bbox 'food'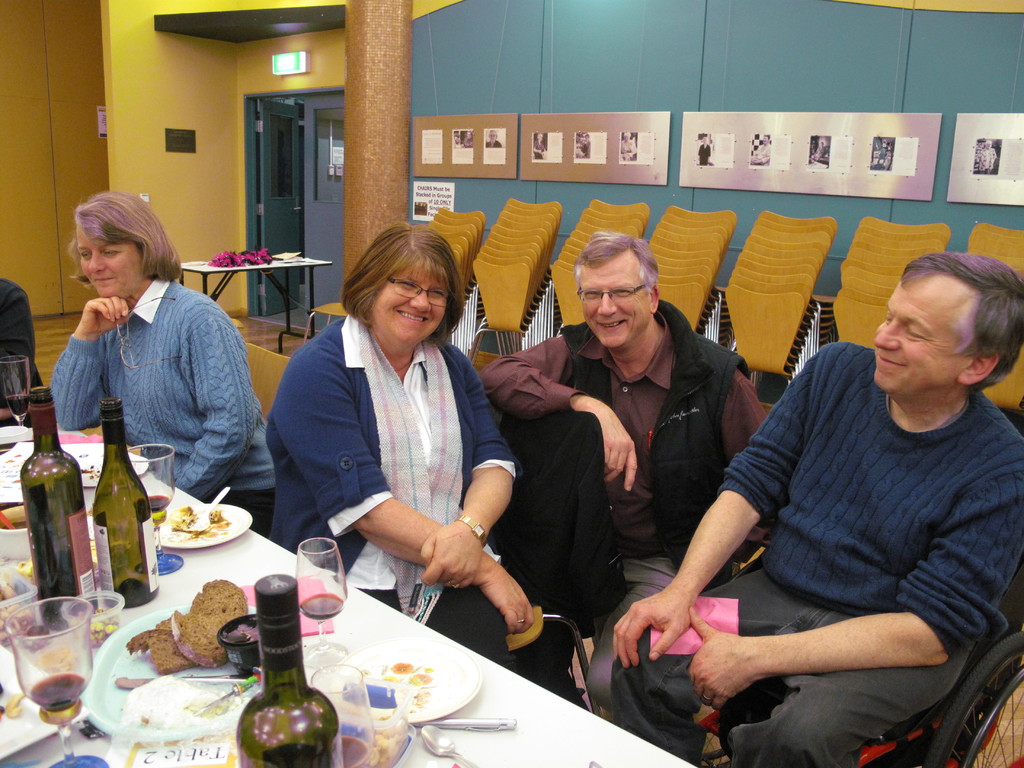
[x1=135, y1=502, x2=232, y2=559]
